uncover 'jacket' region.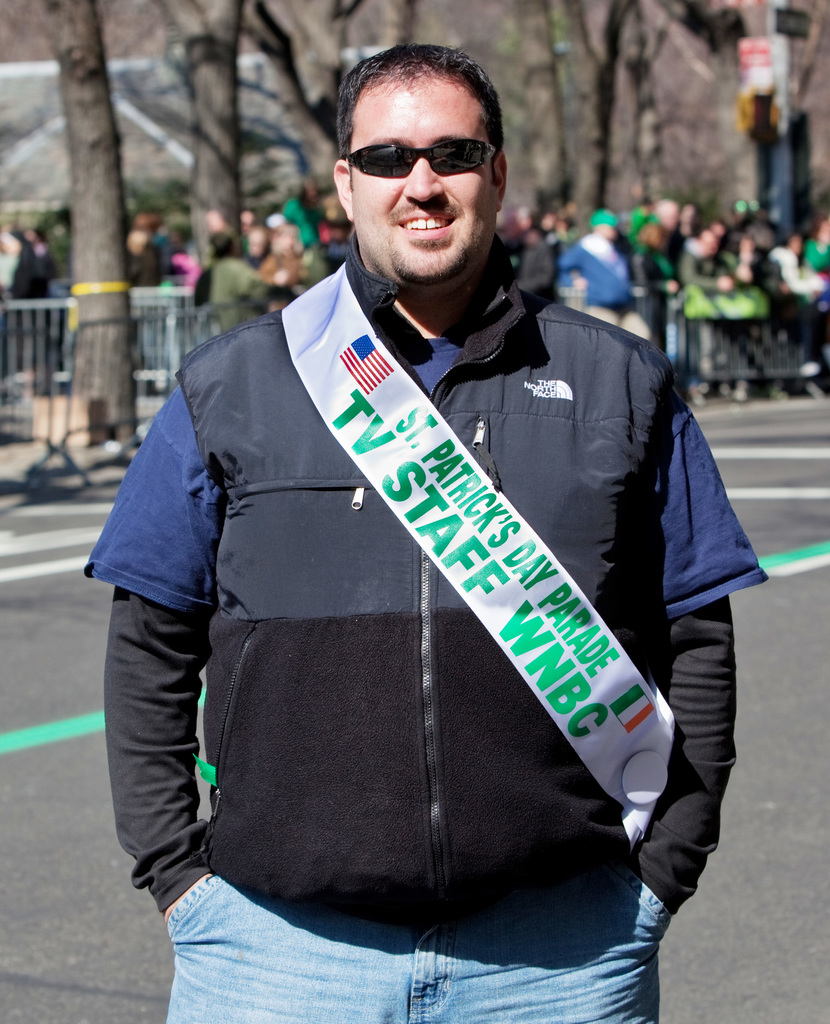
Uncovered: <box>118,230,738,948</box>.
